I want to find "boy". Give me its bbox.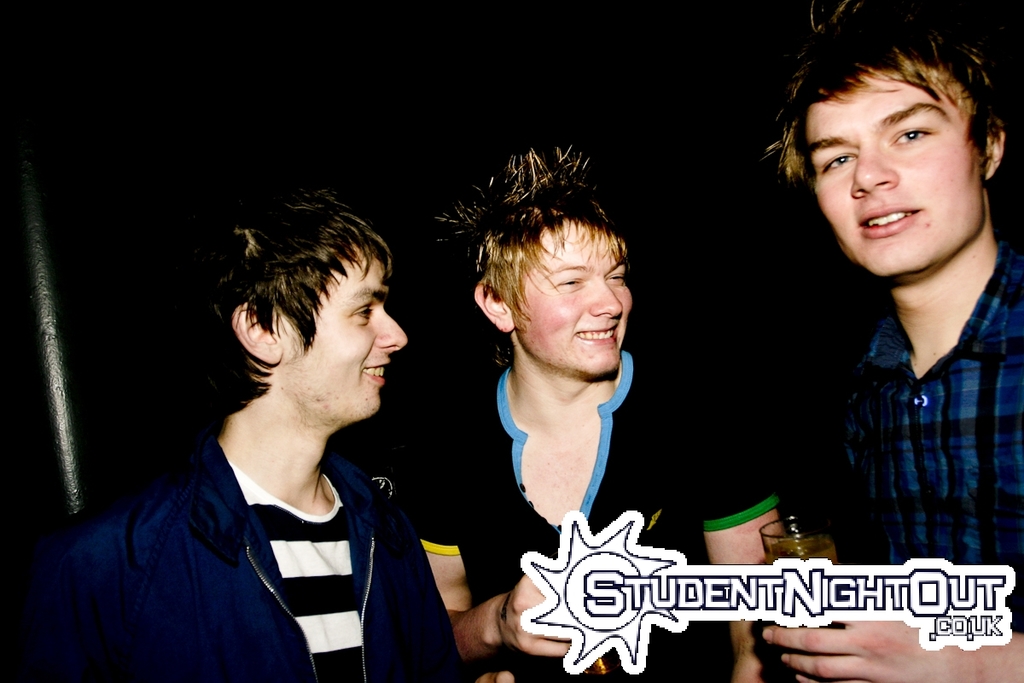
select_region(27, 191, 514, 682).
